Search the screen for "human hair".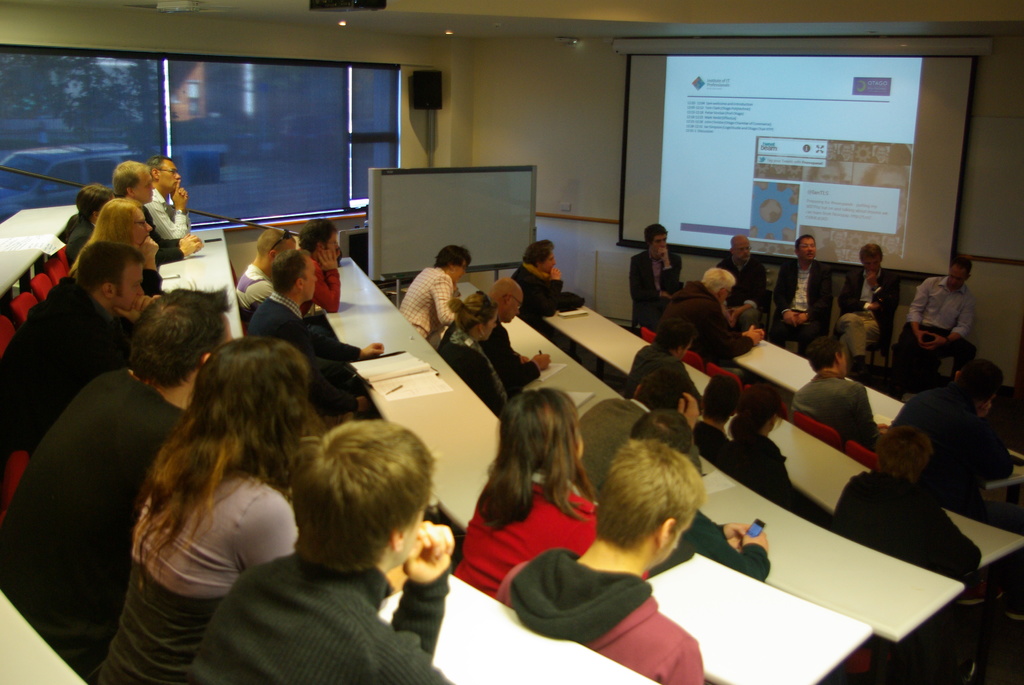
Found at box(145, 155, 173, 171).
